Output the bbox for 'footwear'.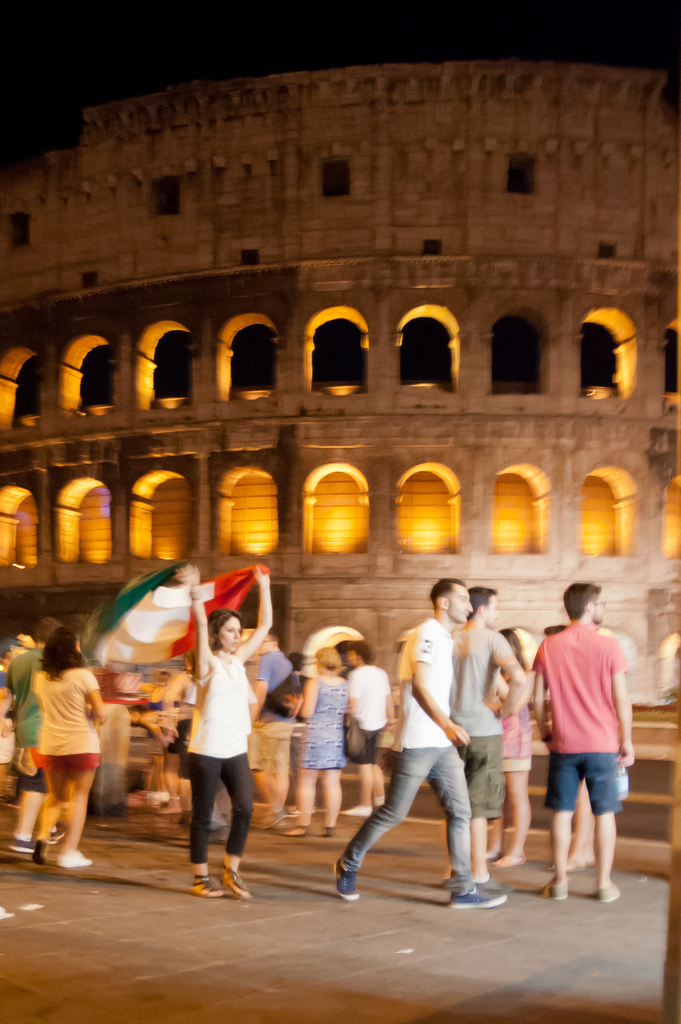
bbox=(48, 824, 69, 842).
